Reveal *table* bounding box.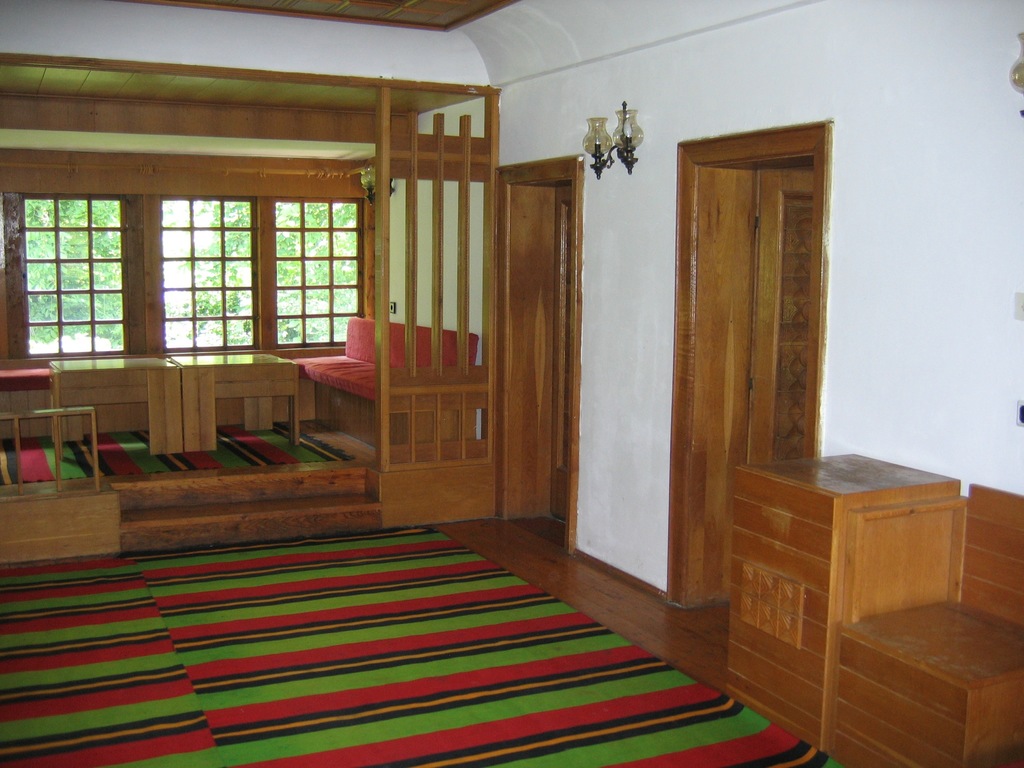
Revealed: rect(52, 360, 179, 456).
